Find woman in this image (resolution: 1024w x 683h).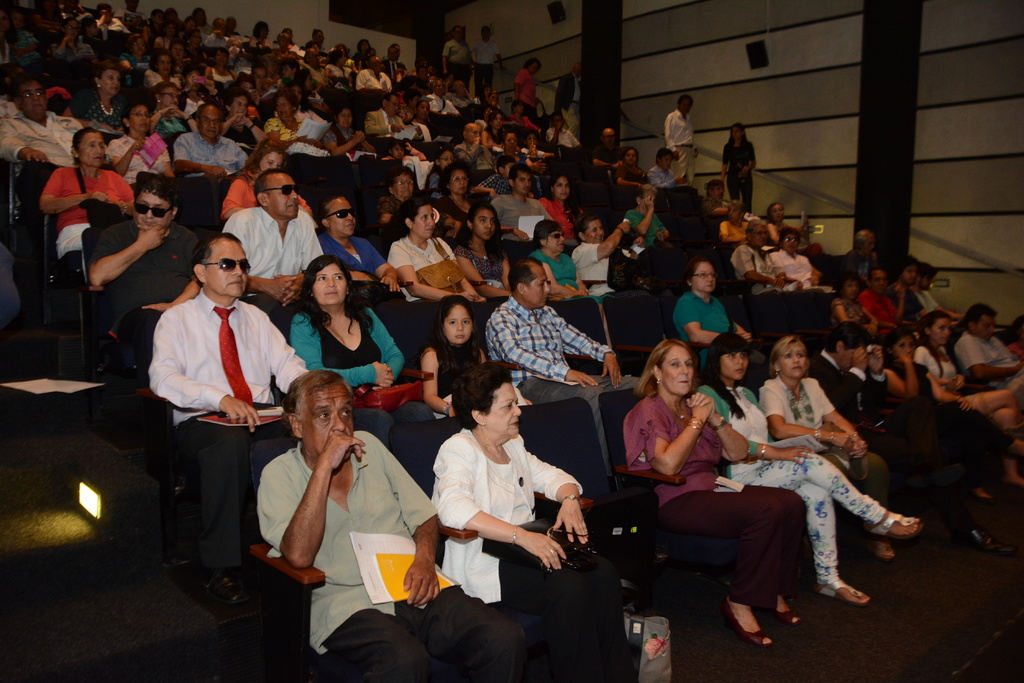
431/167/486/240.
